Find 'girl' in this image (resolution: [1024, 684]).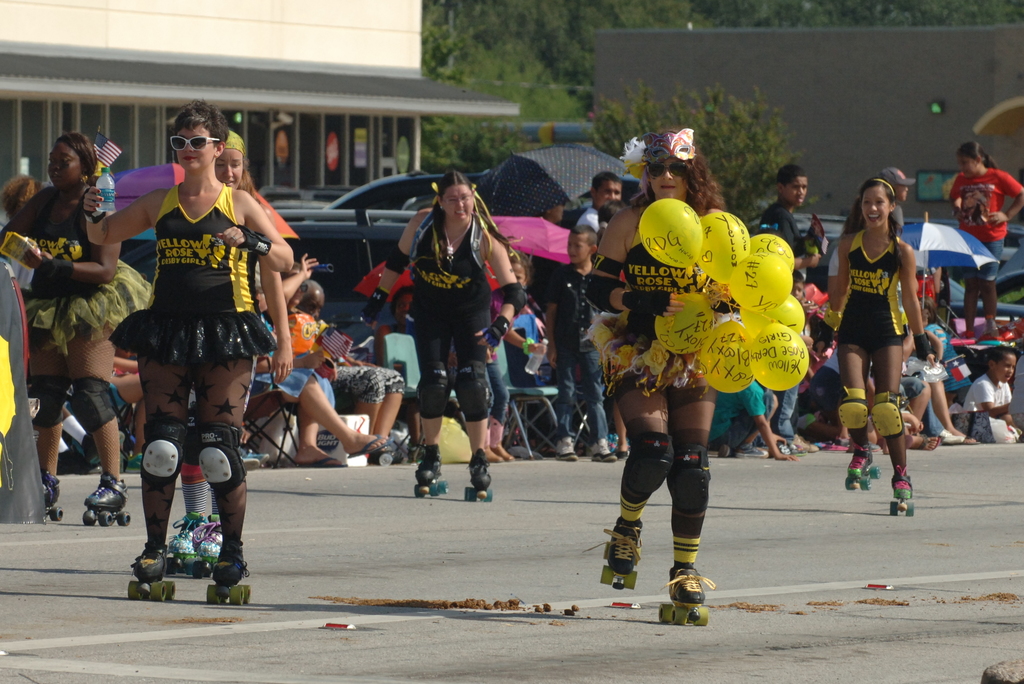
<bbox>361, 174, 518, 497</bbox>.
